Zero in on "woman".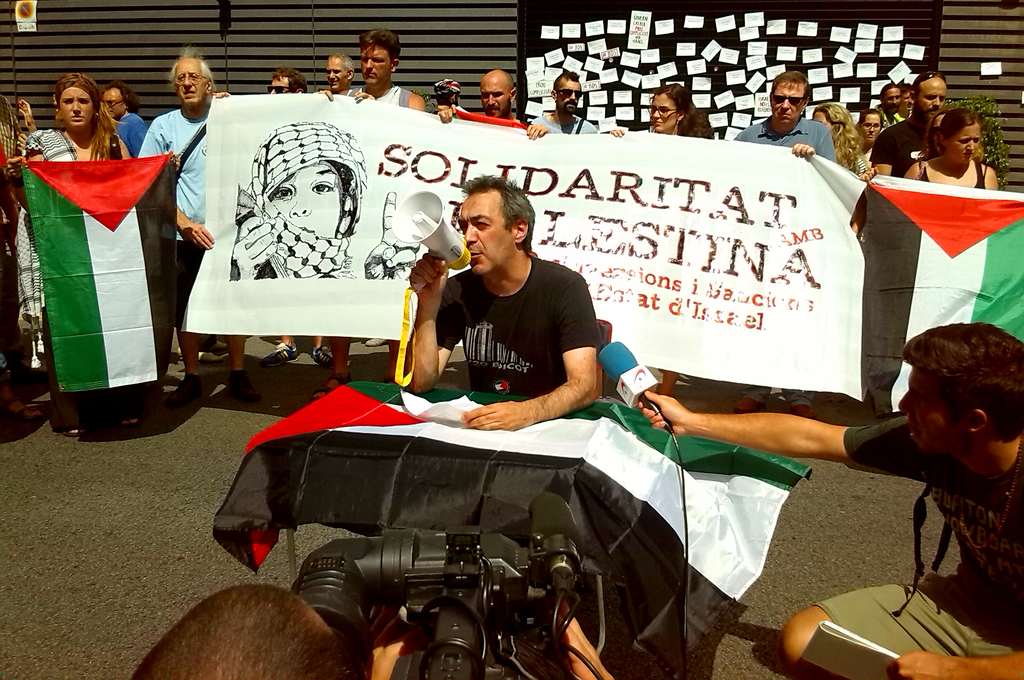
Zeroed in: (879, 106, 999, 189).
